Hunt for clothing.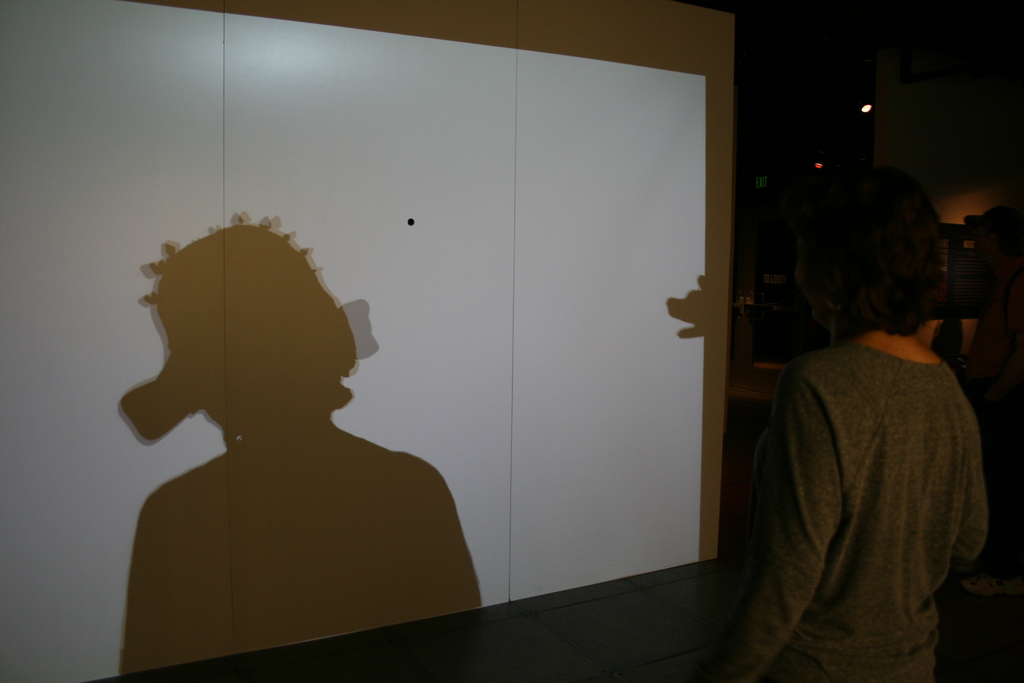
Hunted down at 726/278/988/678.
